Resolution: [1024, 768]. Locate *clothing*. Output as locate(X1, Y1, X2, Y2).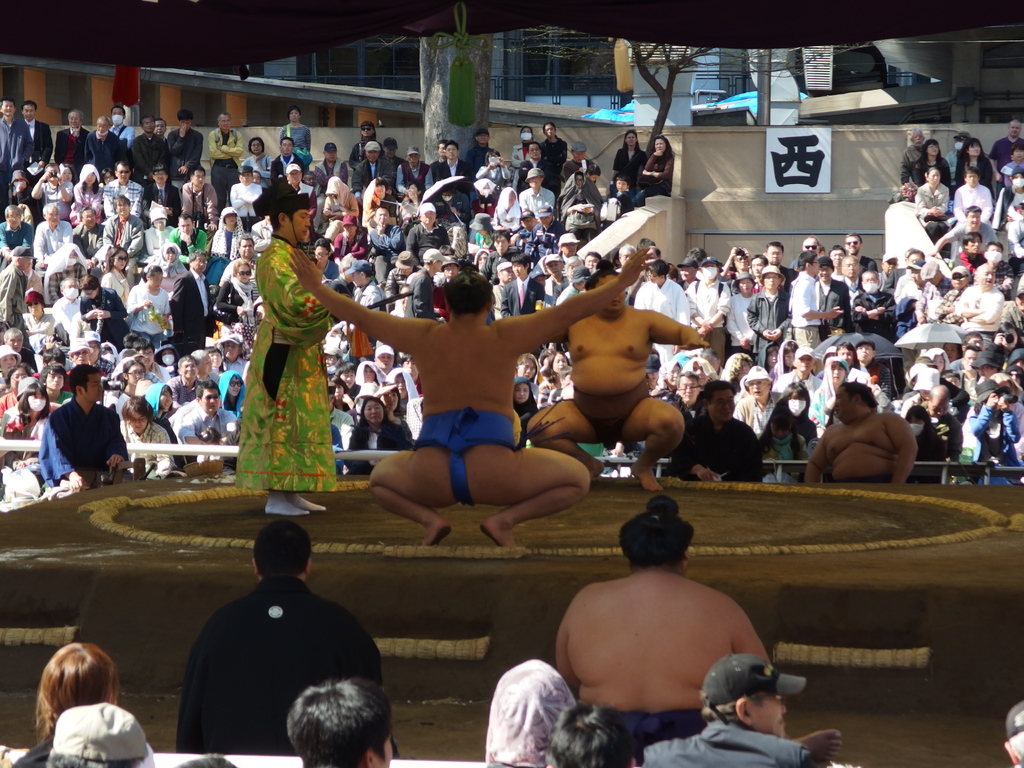
locate(115, 416, 173, 483).
